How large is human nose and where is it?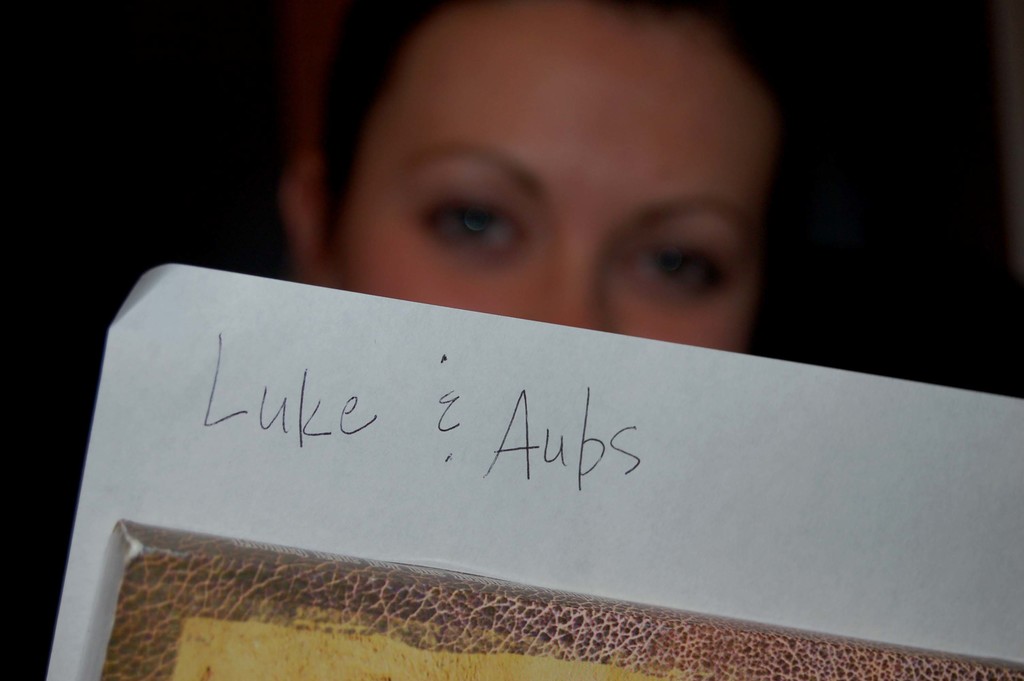
Bounding box: <bbox>534, 233, 613, 327</bbox>.
